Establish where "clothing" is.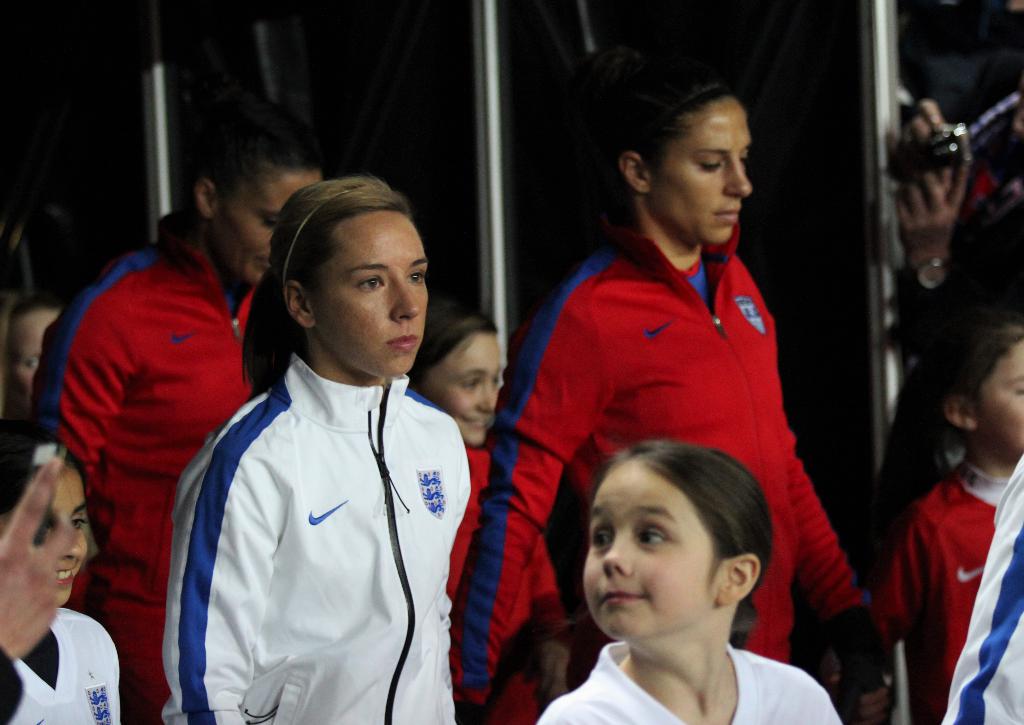
Established at (x1=164, y1=356, x2=476, y2=724).
